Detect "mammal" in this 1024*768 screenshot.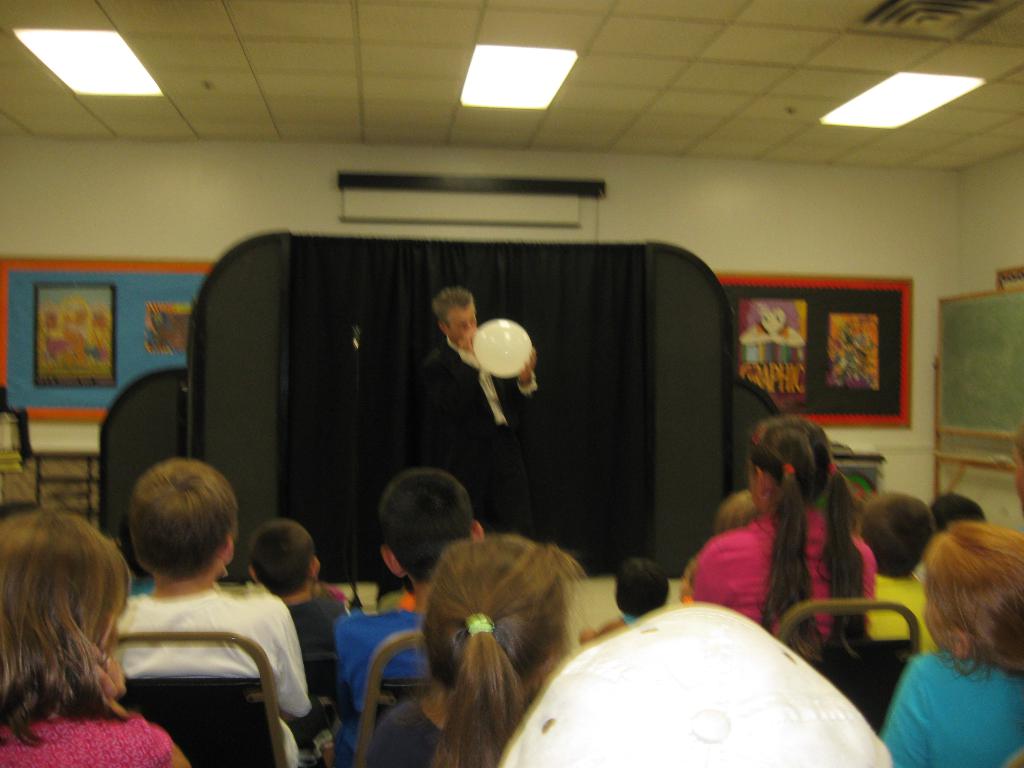
Detection: BBox(108, 458, 314, 767).
